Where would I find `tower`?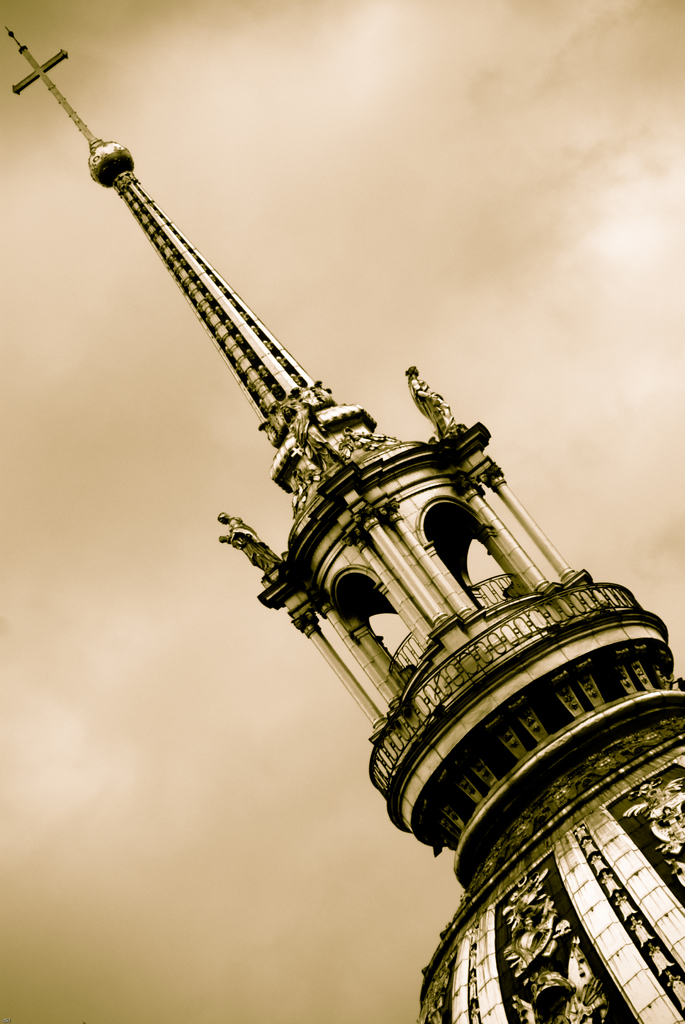
At (x1=6, y1=20, x2=684, y2=1023).
